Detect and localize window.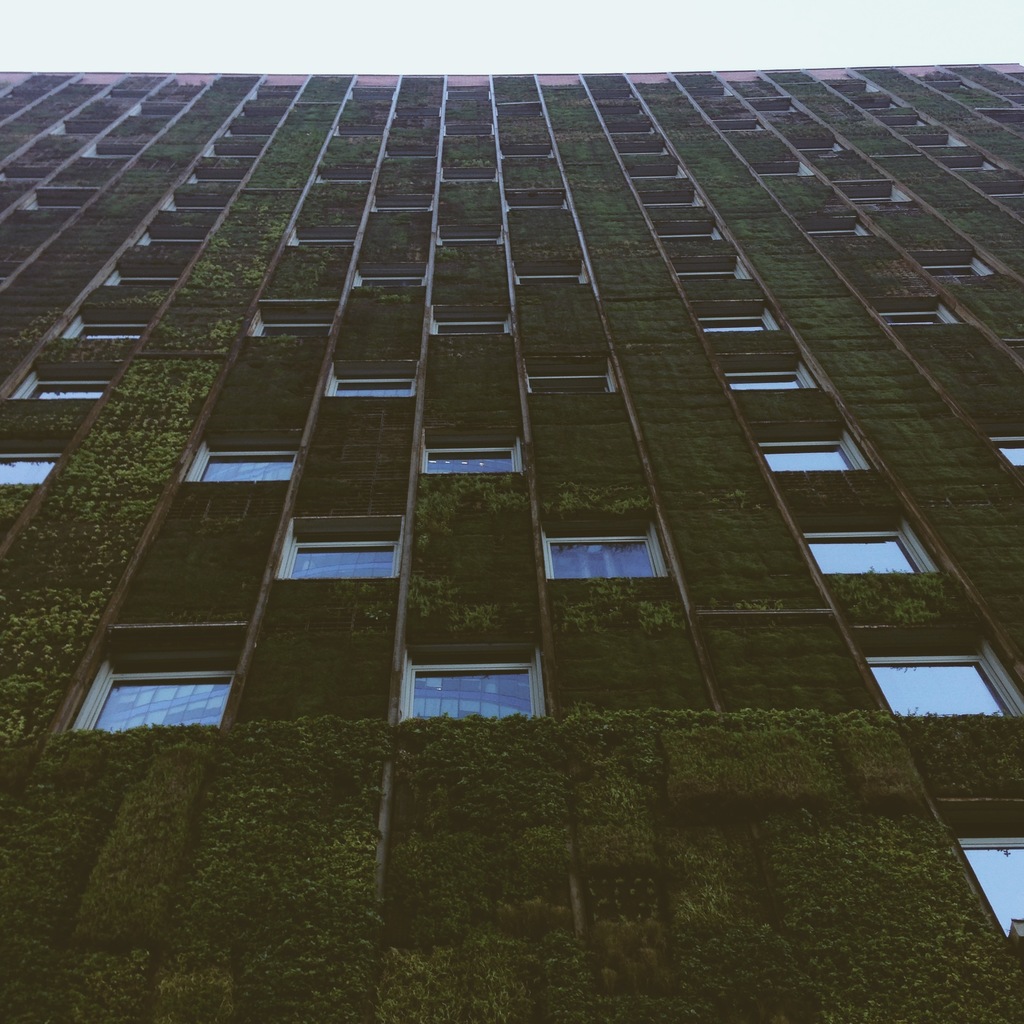
Localized at <box>100,265,174,288</box>.
